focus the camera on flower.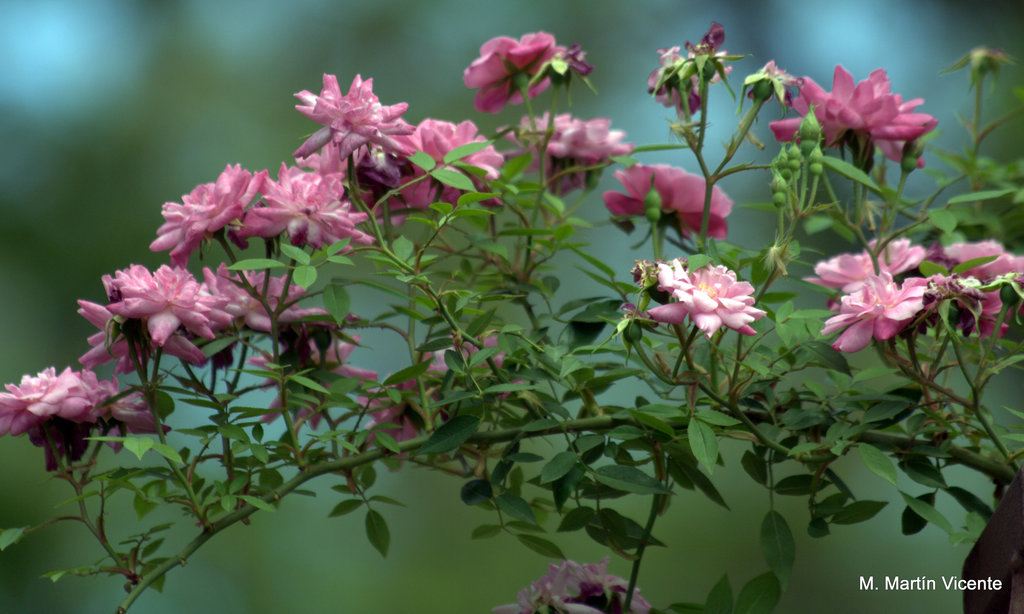
Focus region: region(603, 159, 730, 240).
